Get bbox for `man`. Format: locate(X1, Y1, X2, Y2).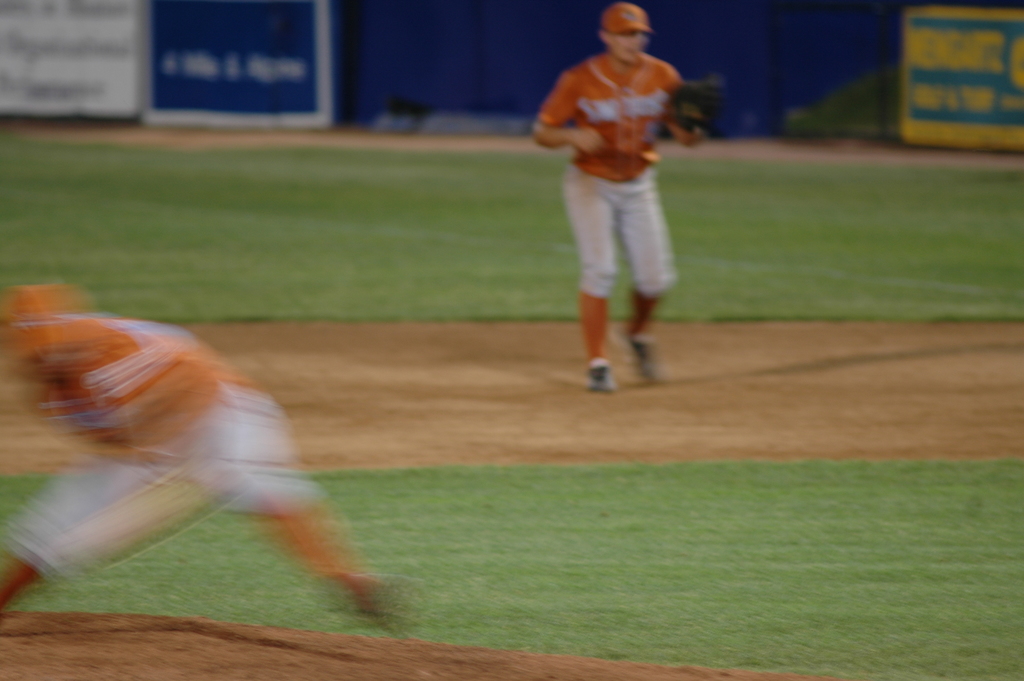
locate(0, 277, 404, 646).
